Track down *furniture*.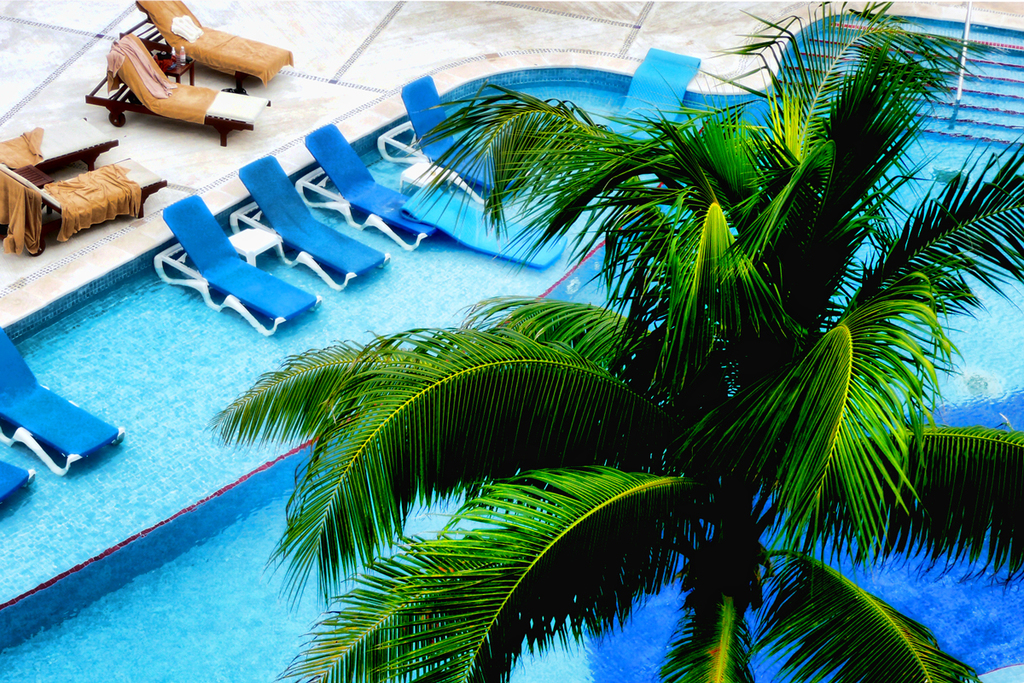
Tracked to (0,114,119,171).
